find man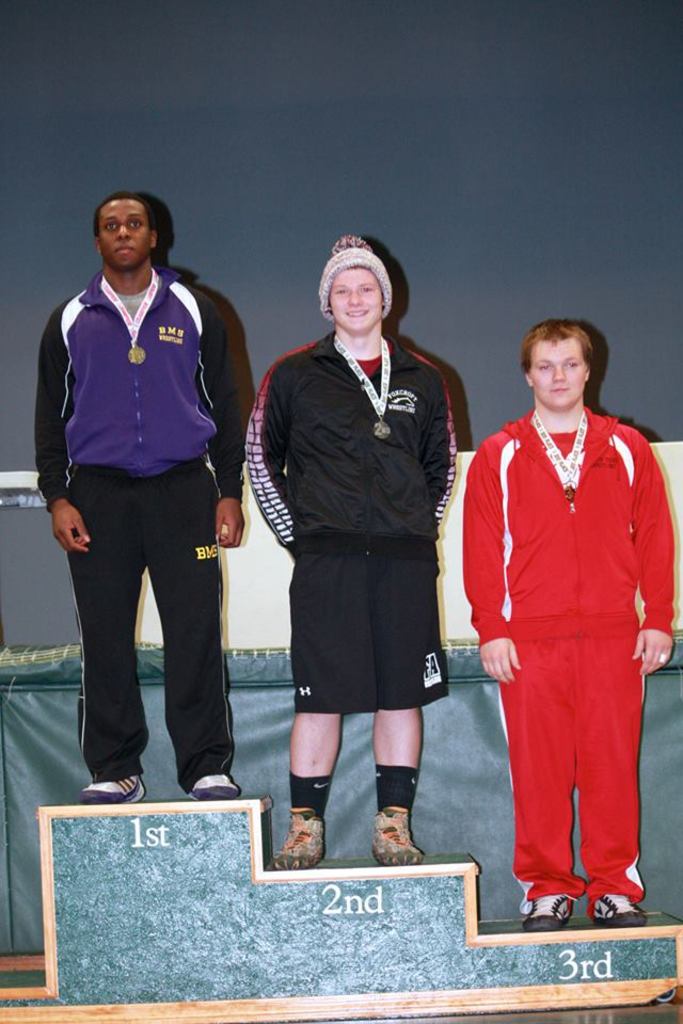
bbox=(33, 180, 251, 814)
